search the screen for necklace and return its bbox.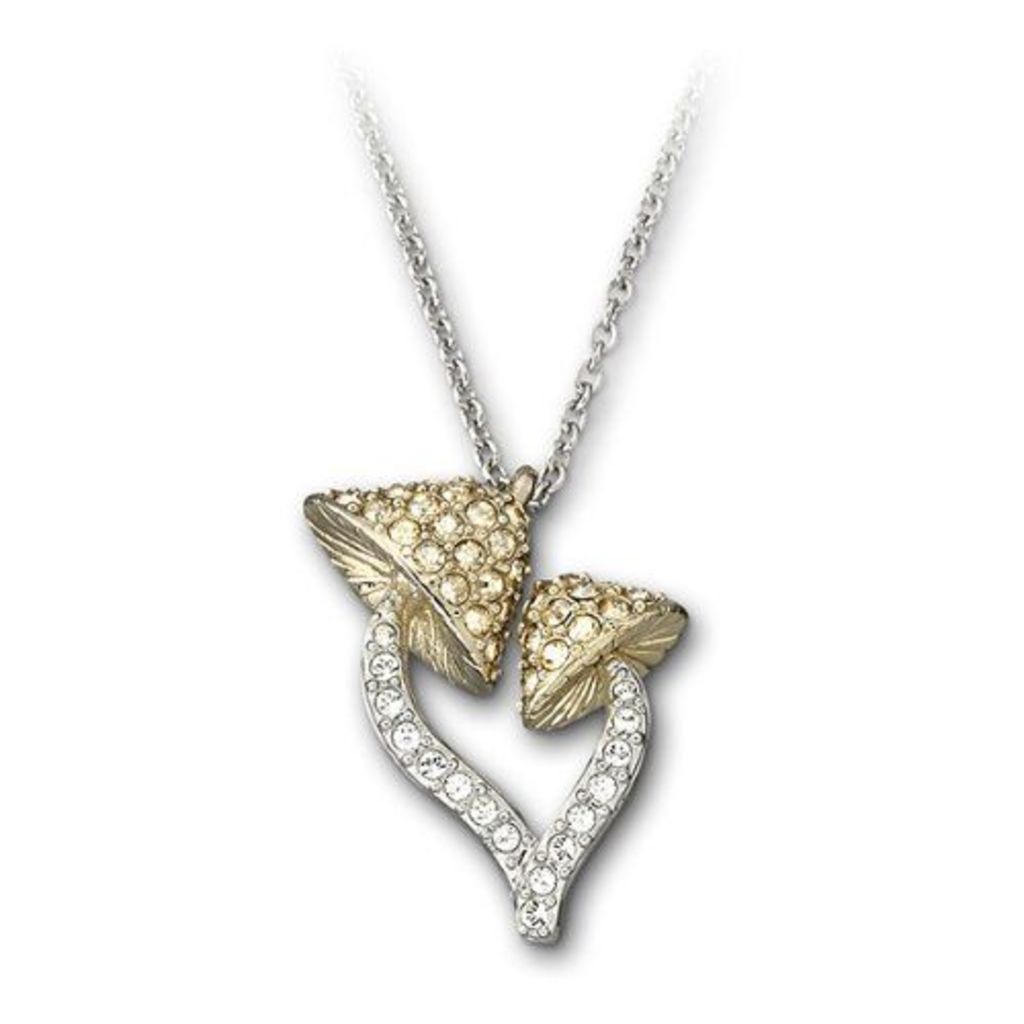
Found: rect(285, 31, 743, 965).
